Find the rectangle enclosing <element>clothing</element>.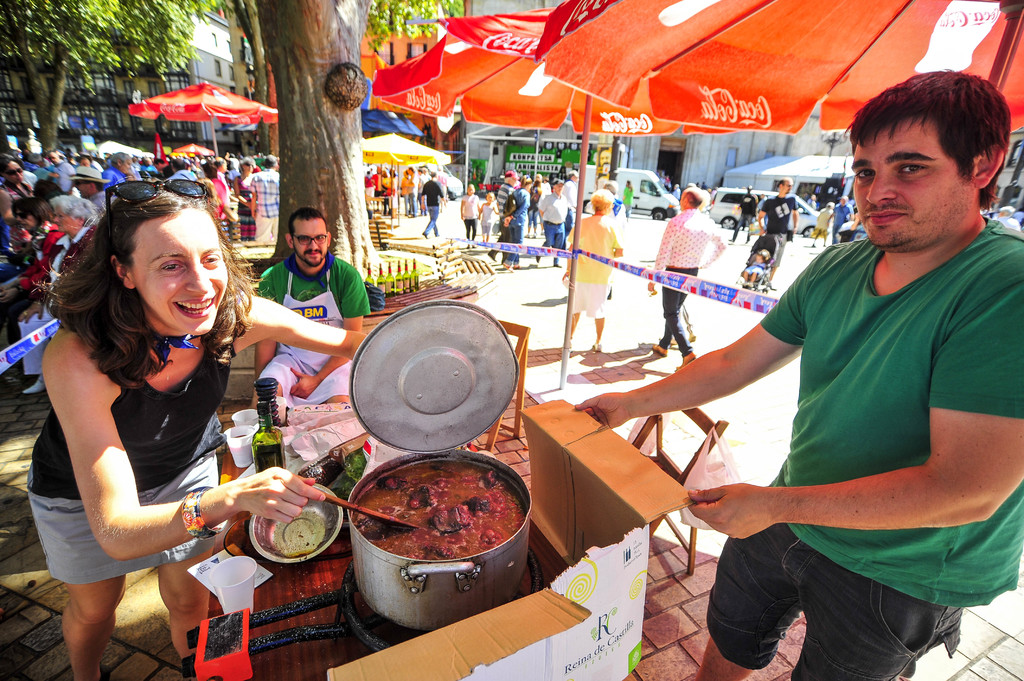
744,250,771,283.
